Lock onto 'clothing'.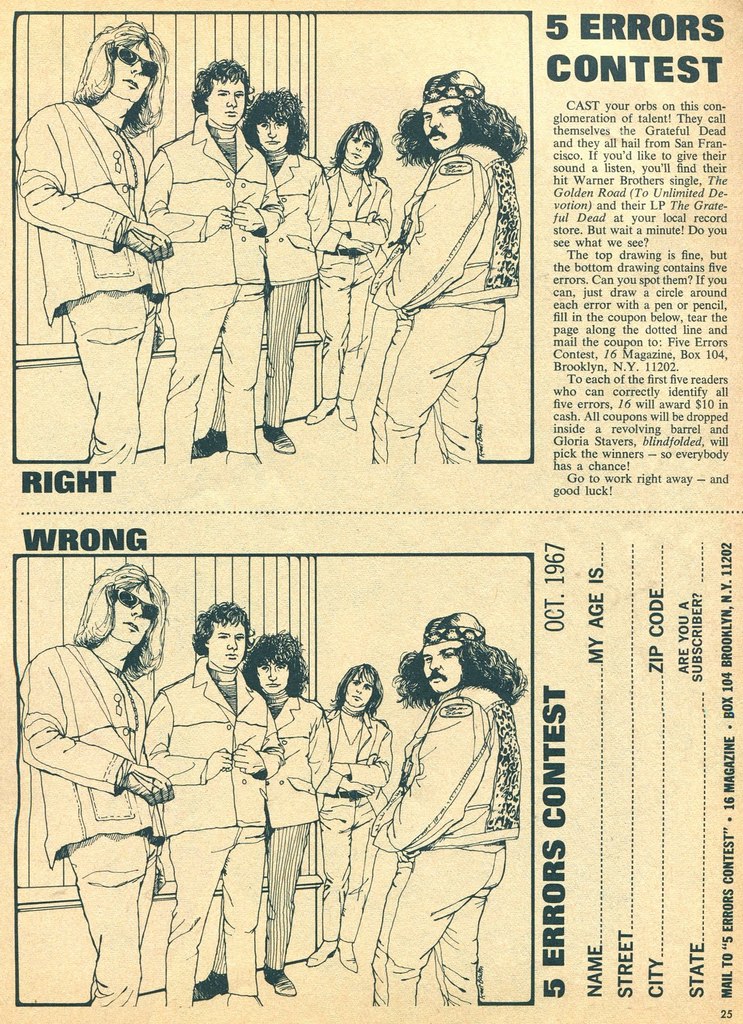
Locked: bbox(306, 705, 404, 936).
